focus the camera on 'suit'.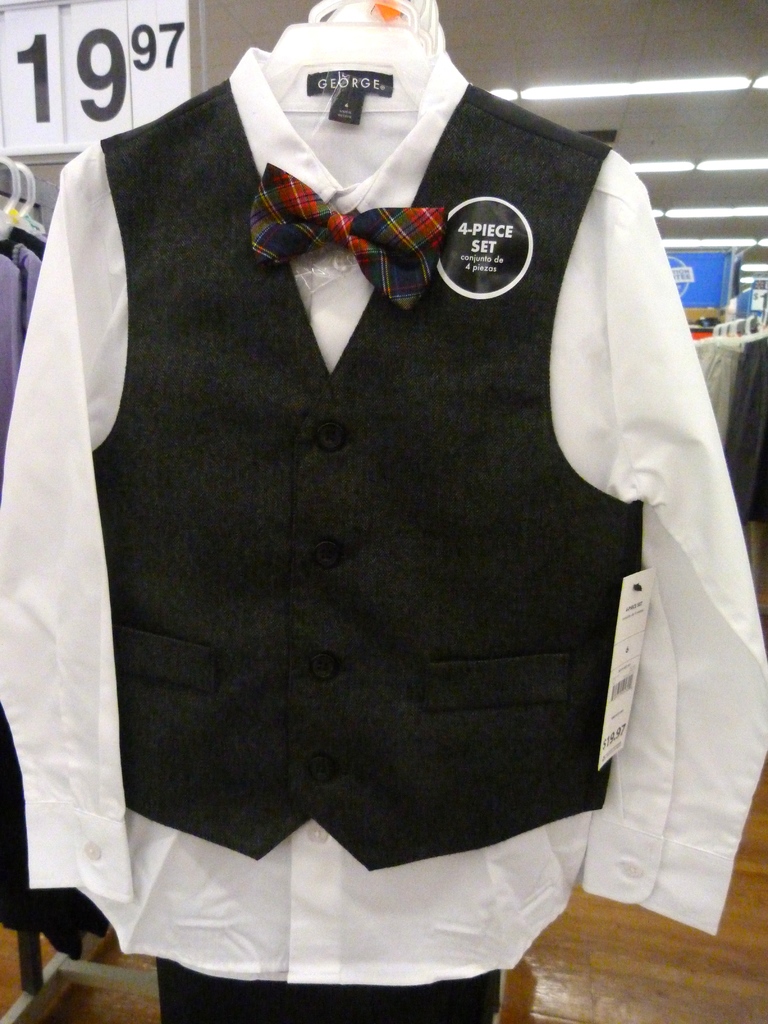
Focus region: [0, 43, 767, 1023].
